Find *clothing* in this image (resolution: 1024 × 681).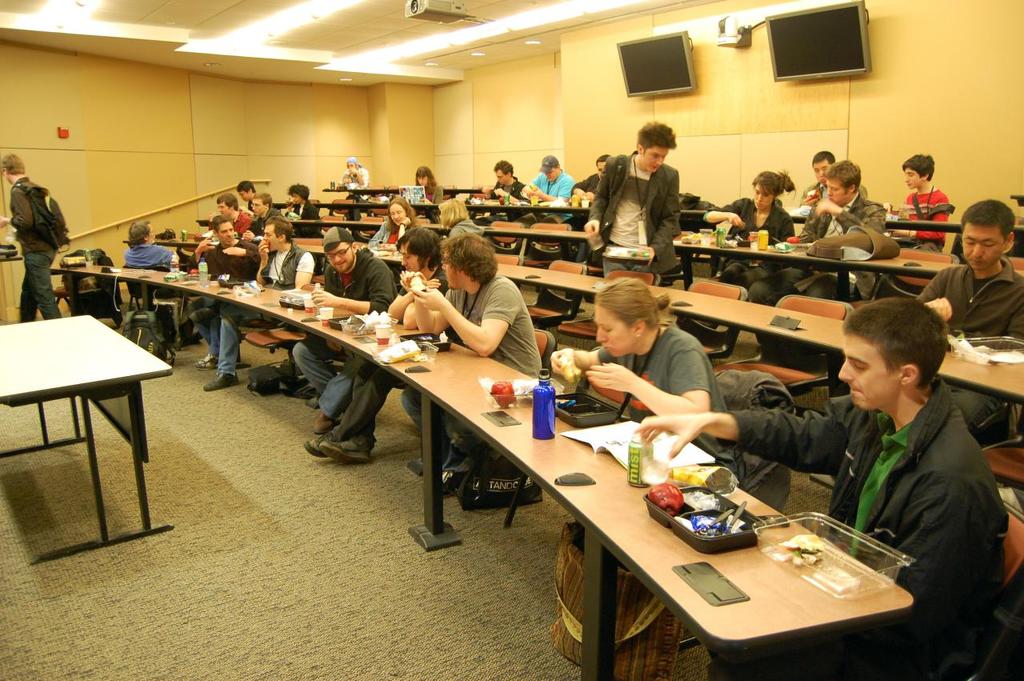
x1=341 y1=272 x2=450 y2=445.
